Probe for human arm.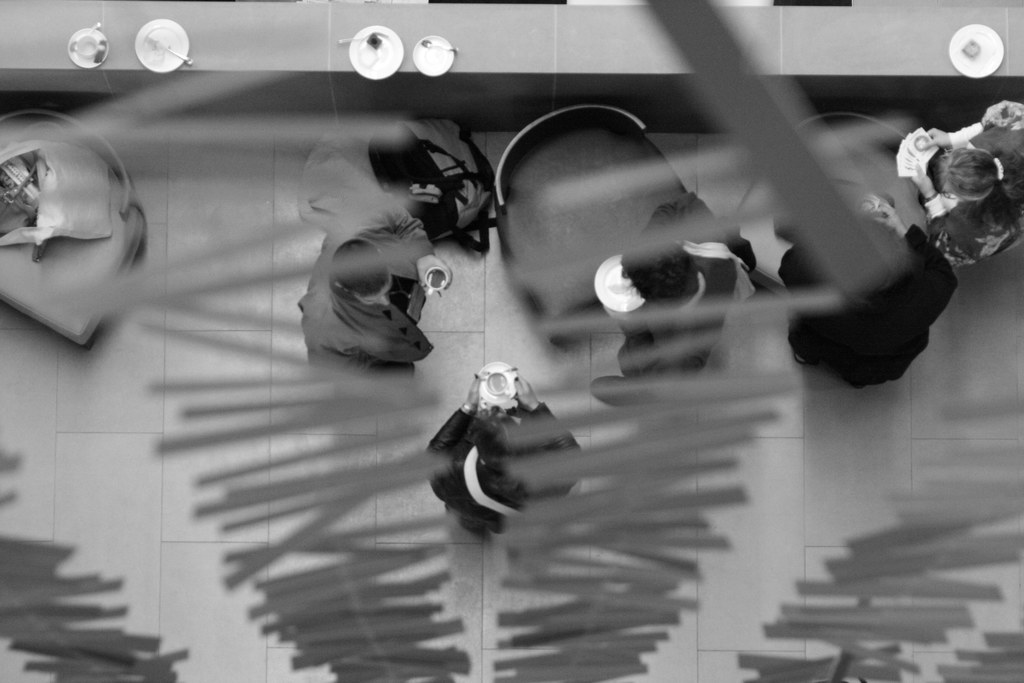
Probe result: 413 258 452 292.
